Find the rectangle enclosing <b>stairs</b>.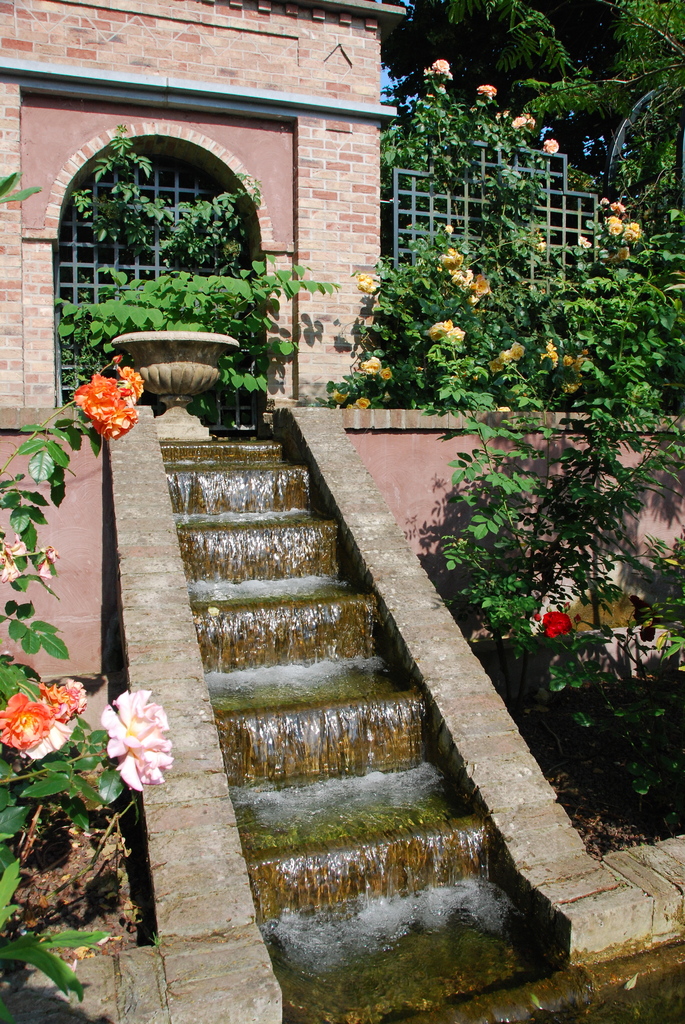
[left=160, top=438, right=594, bottom=1023].
